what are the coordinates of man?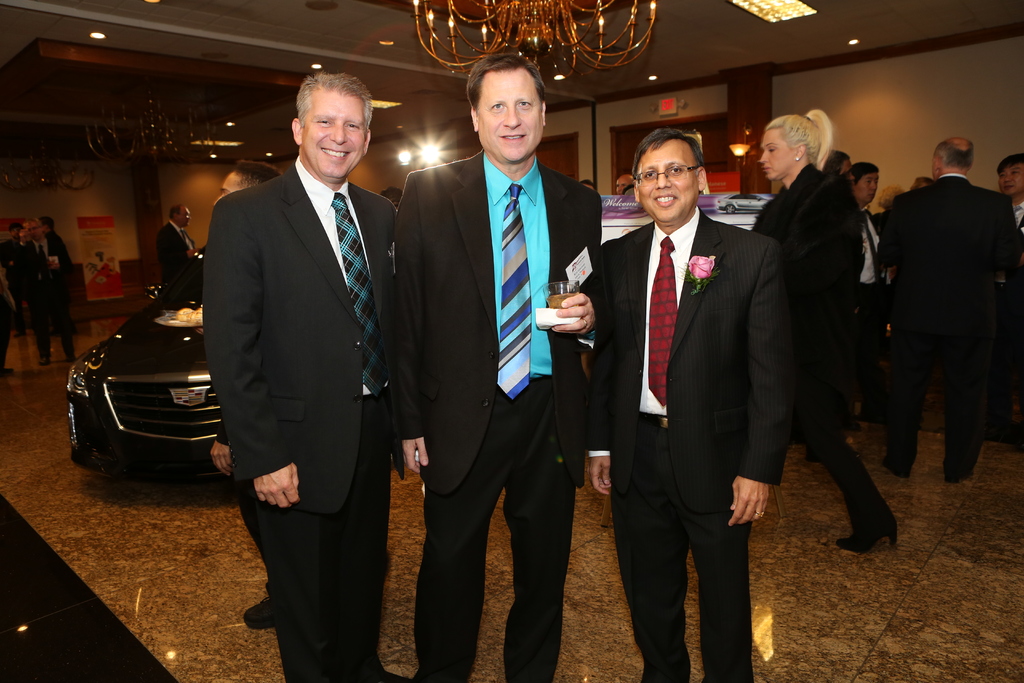
[x1=594, y1=103, x2=797, y2=670].
